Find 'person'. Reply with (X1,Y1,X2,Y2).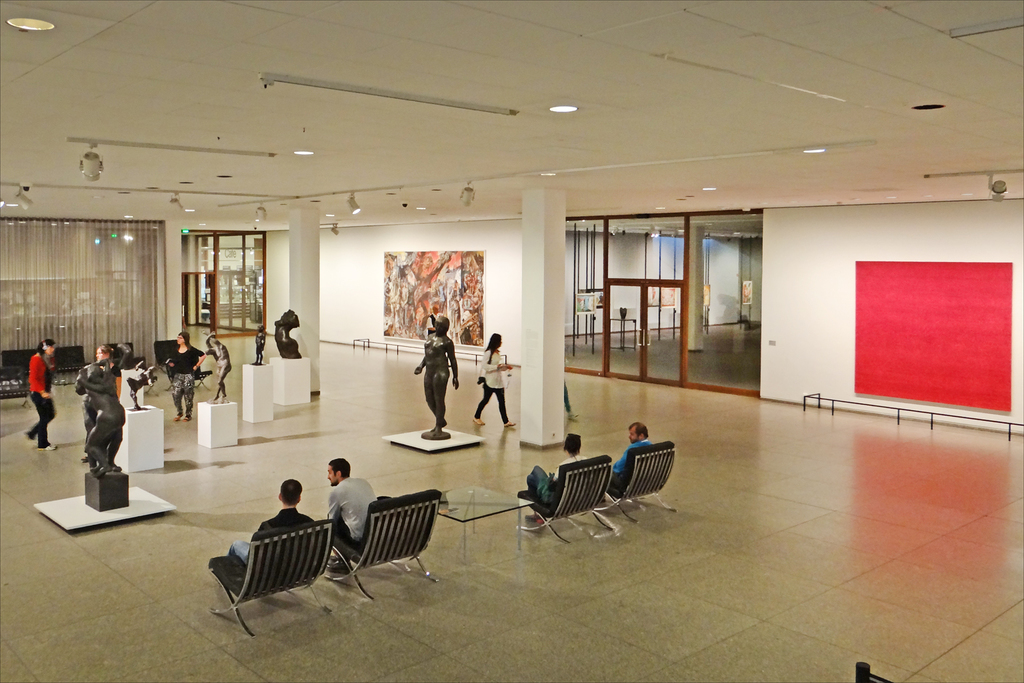
(207,333,231,404).
